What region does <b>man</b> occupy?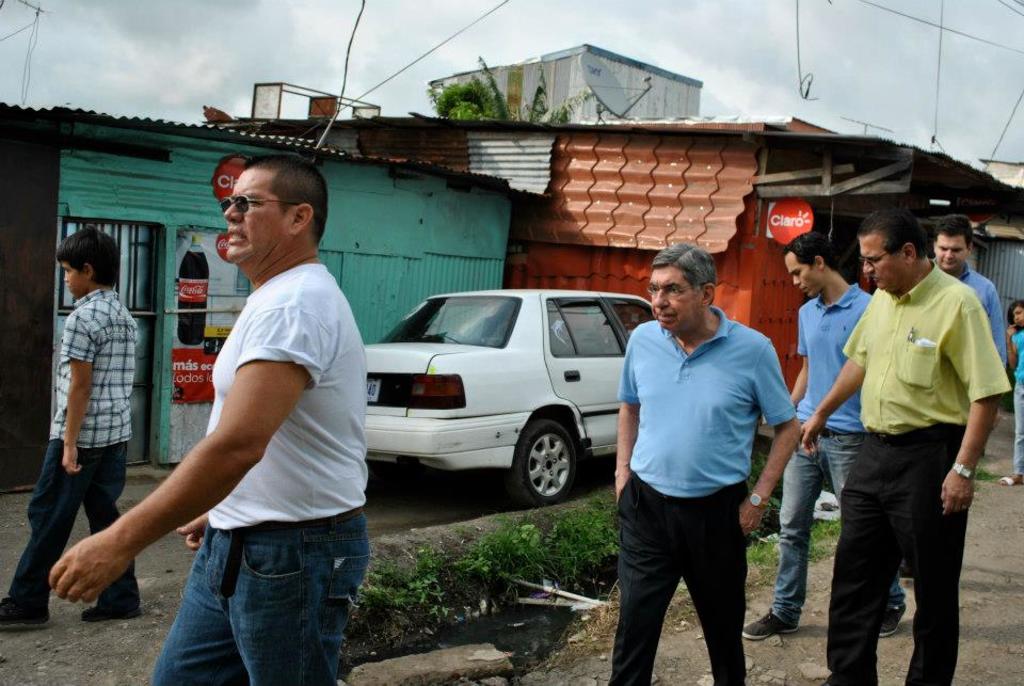
detection(797, 203, 1012, 685).
